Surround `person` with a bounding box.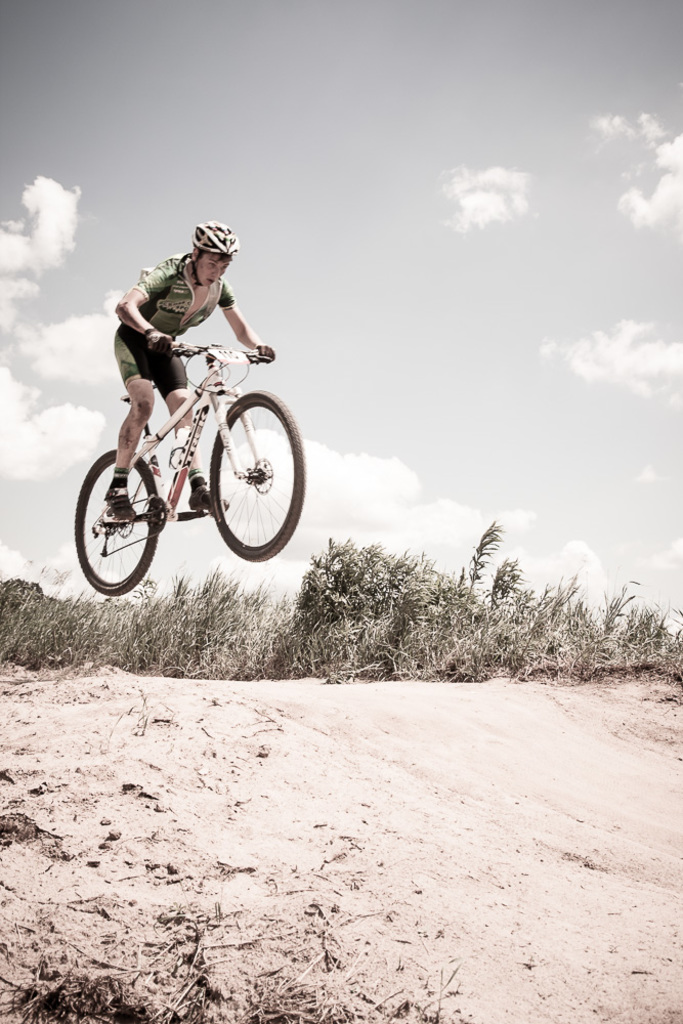
(89,239,286,567).
